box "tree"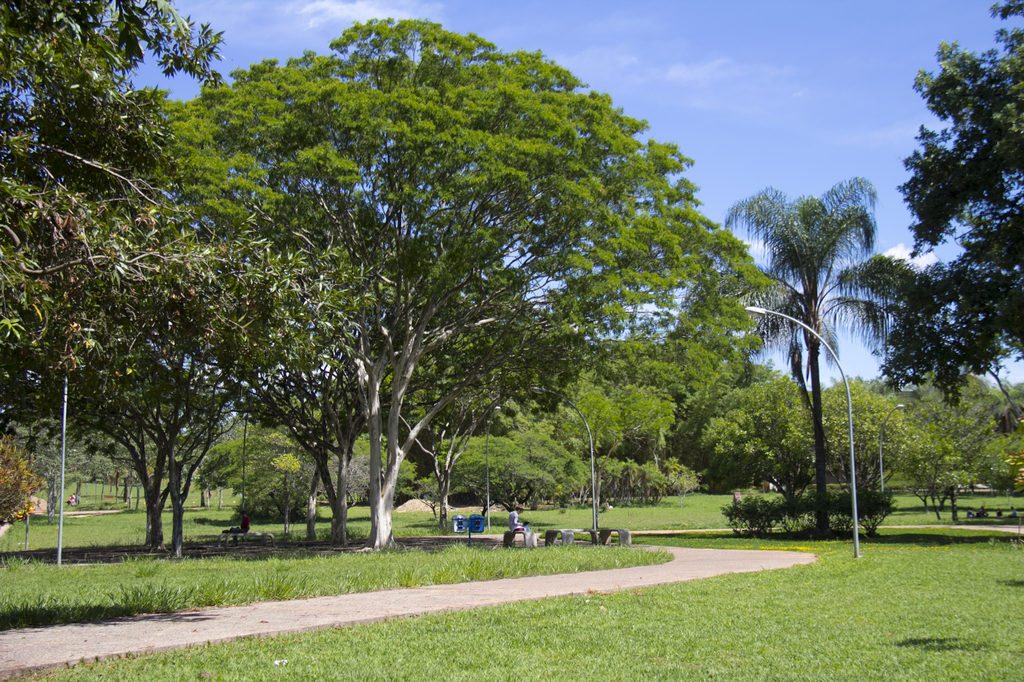
<region>0, 0, 404, 445</region>
